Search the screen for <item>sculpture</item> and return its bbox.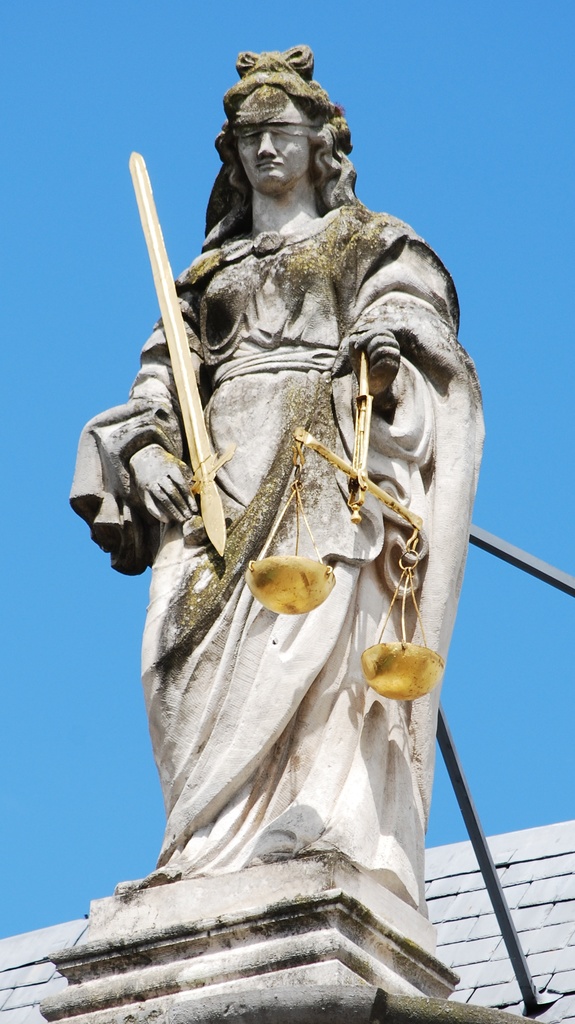
Found: (101,34,502,970).
